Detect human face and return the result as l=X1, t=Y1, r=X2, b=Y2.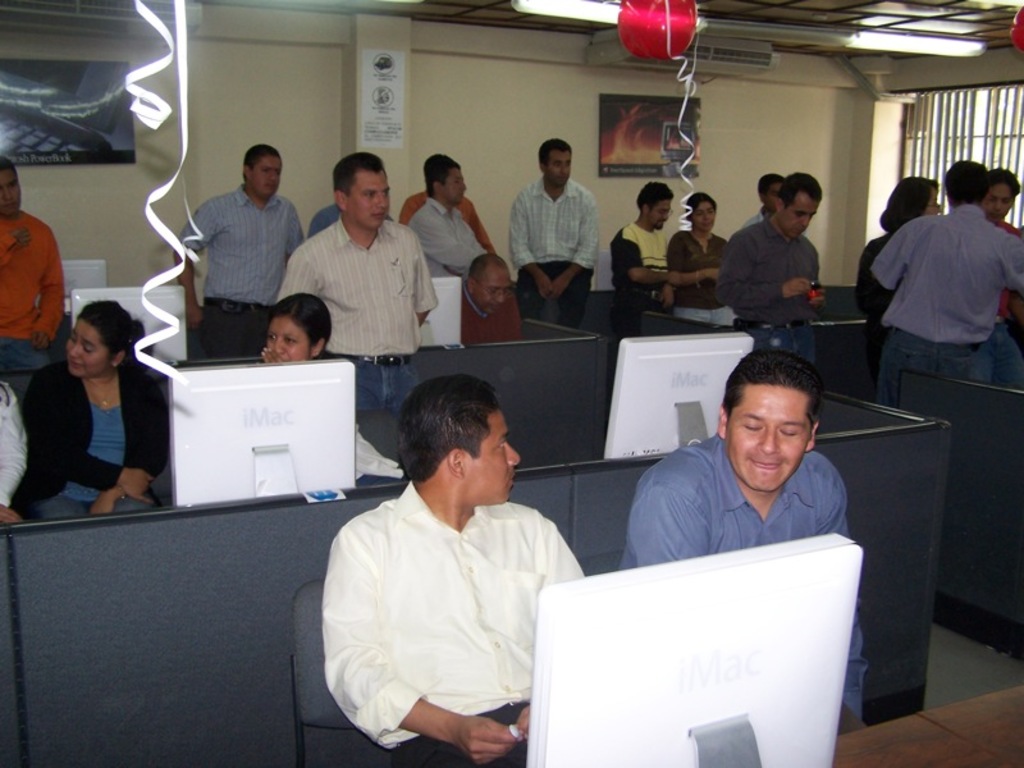
l=545, t=146, r=577, b=187.
